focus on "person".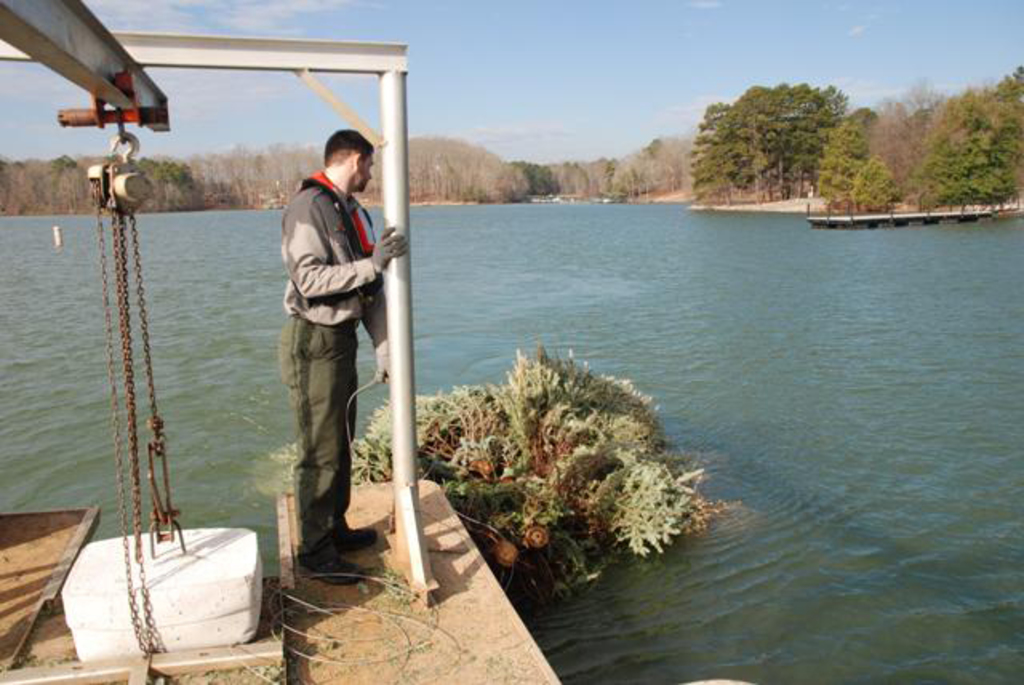
Focused at <region>259, 130, 382, 579</region>.
